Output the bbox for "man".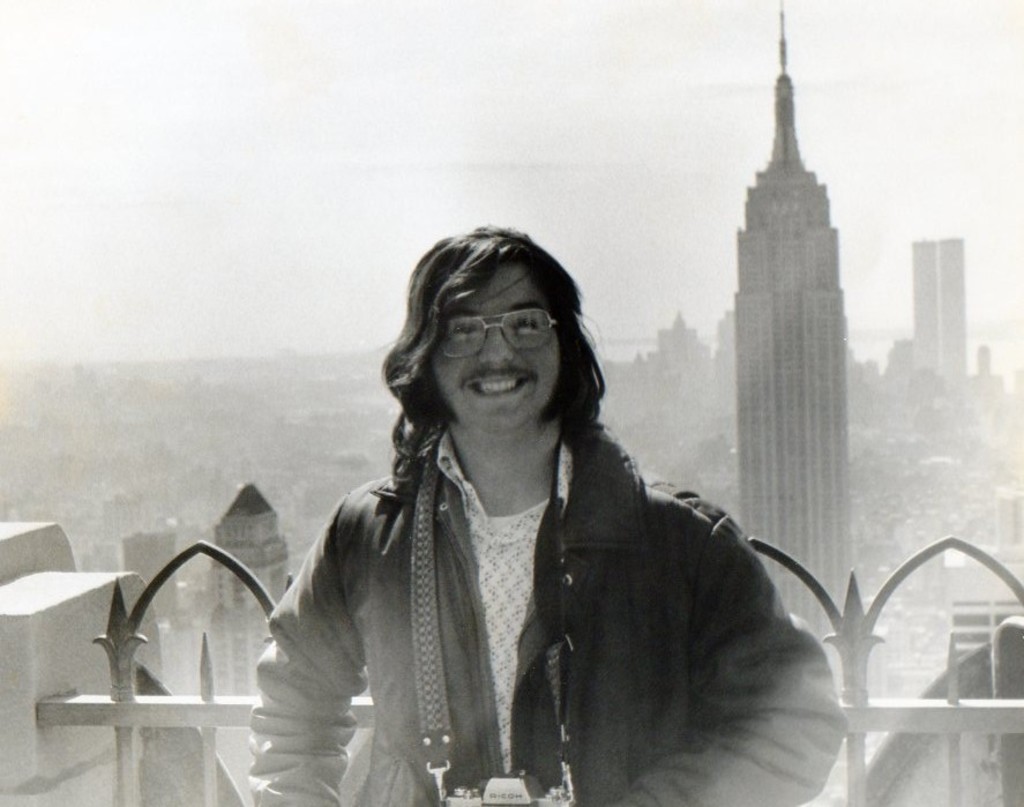
[203,199,855,794].
